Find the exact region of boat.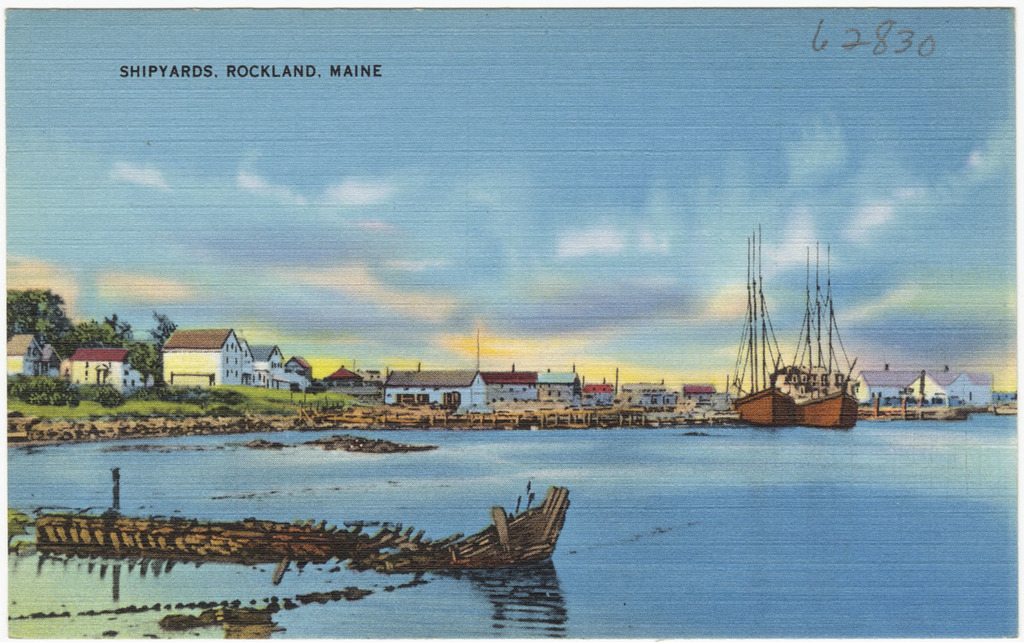
Exact region: bbox(727, 224, 797, 428).
